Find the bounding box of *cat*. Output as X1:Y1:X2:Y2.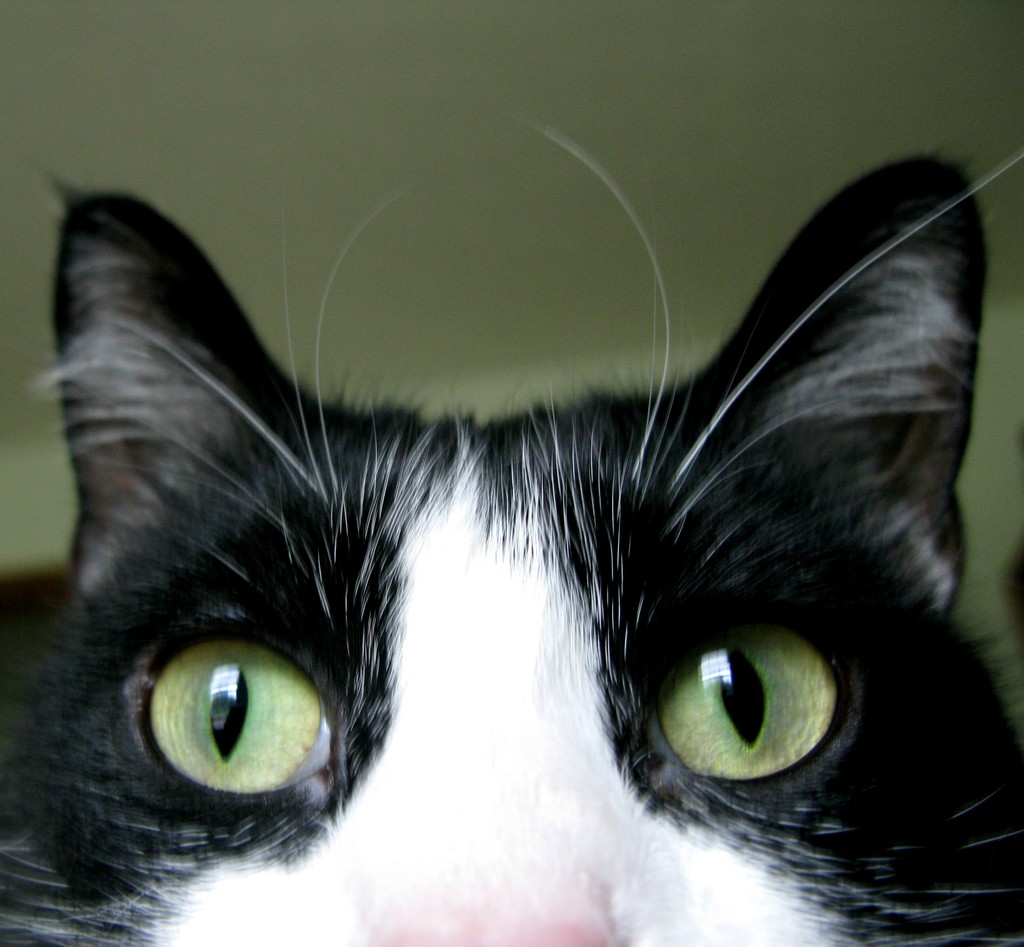
3:126:1023:946.
